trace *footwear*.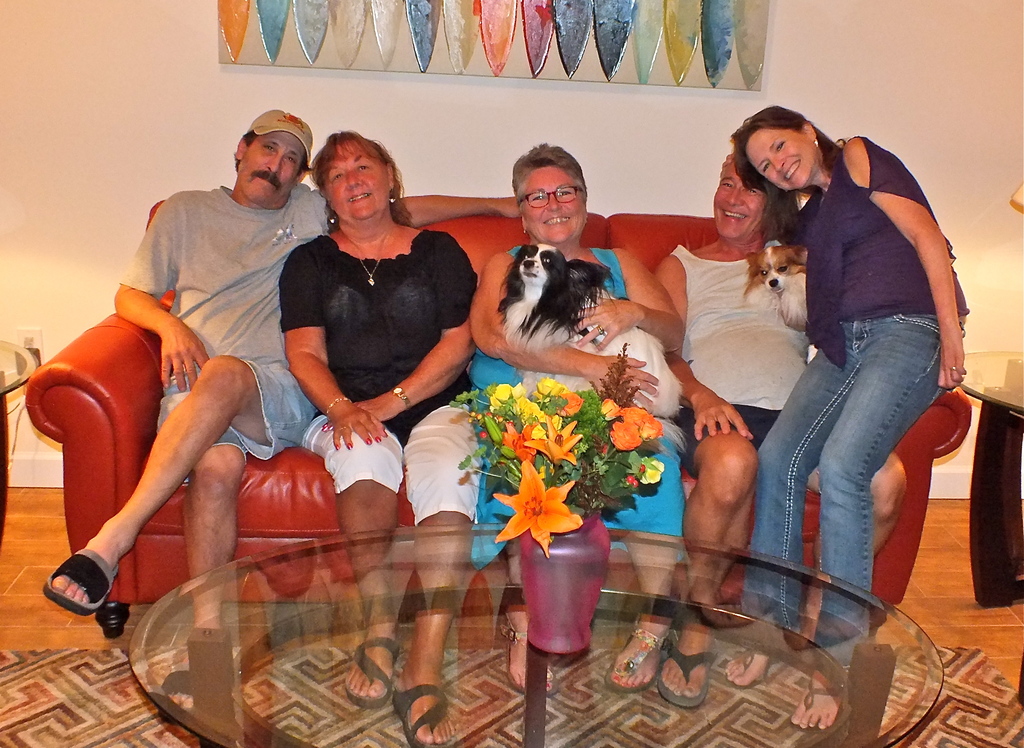
Traced to rect(505, 598, 557, 698).
